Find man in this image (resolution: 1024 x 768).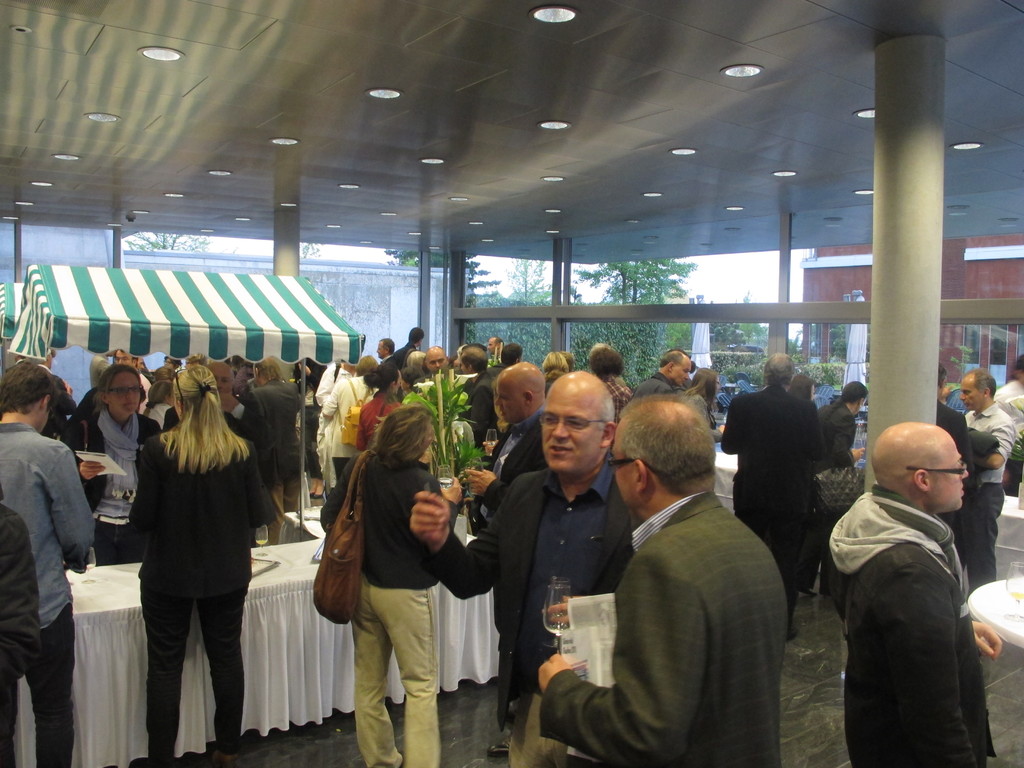
region(719, 352, 866, 639).
